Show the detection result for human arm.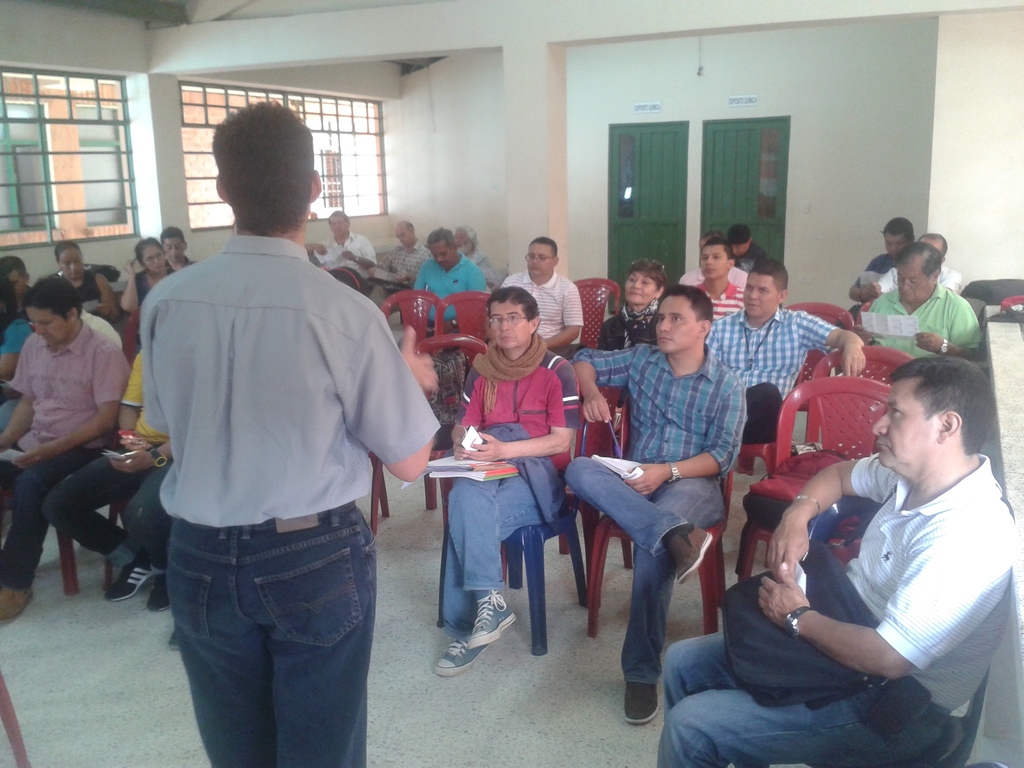
select_region(119, 345, 144, 434).
